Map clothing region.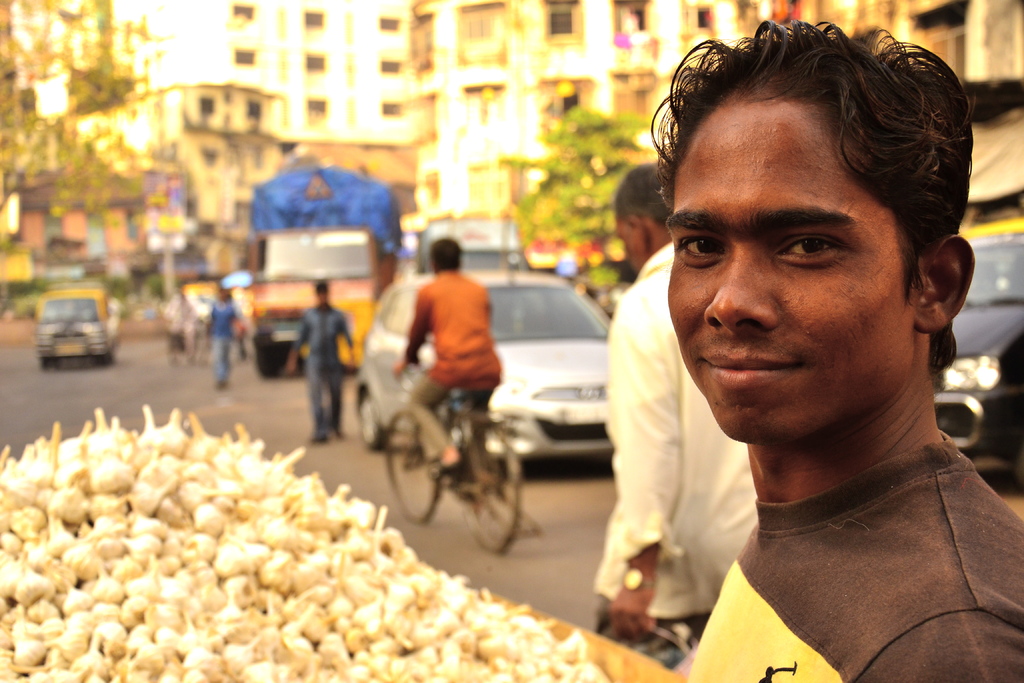
Mapped to 215 299 239 383.
